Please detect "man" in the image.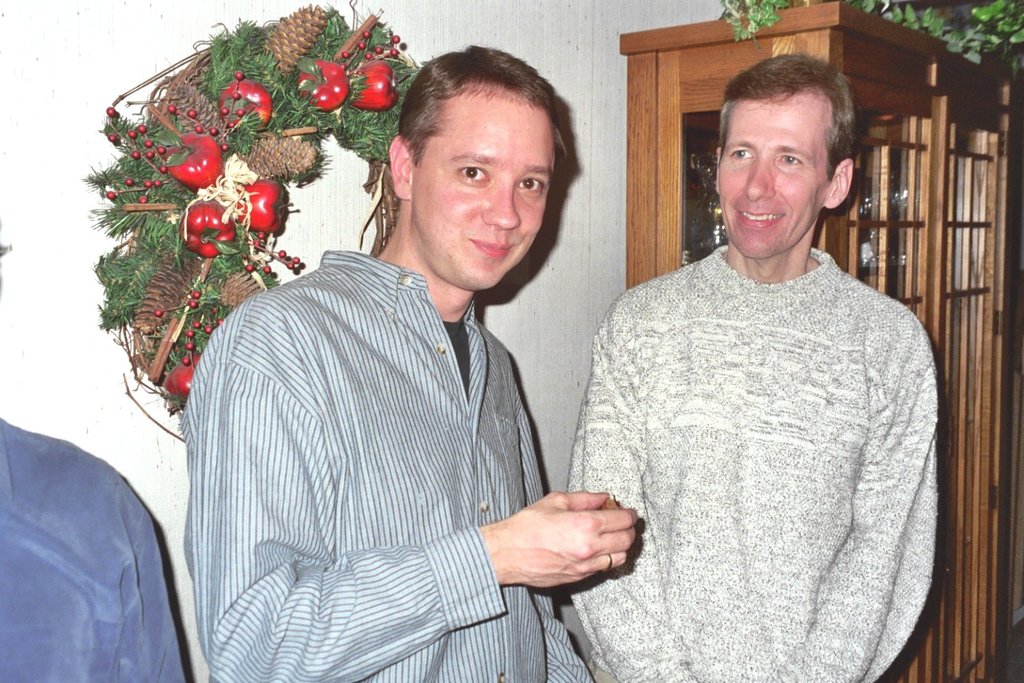
563,53,935,682.
